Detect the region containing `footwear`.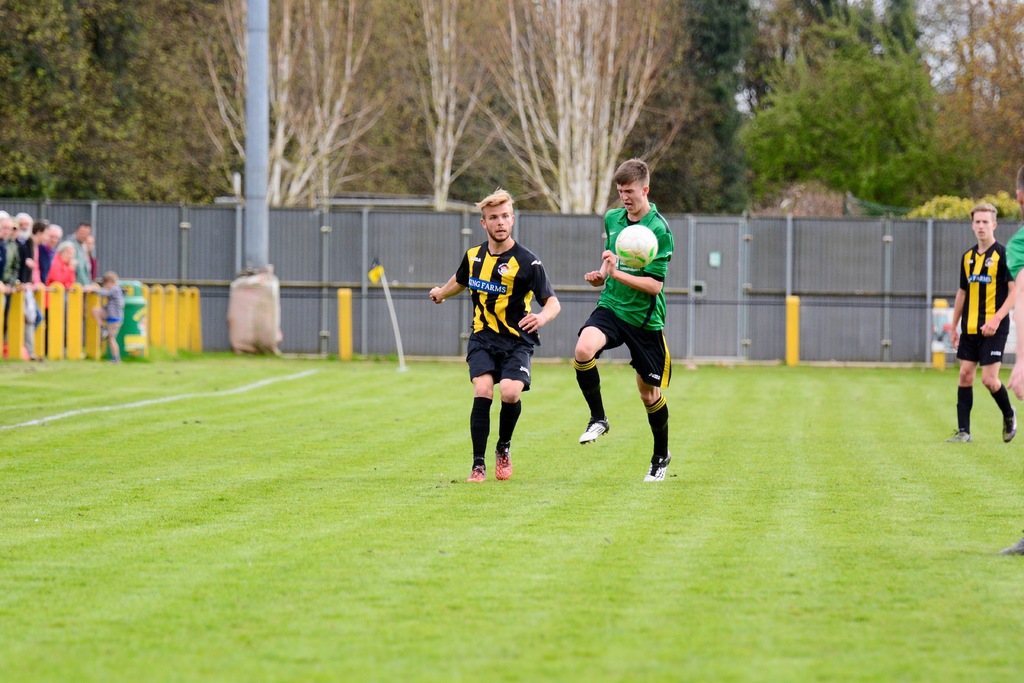
bbox(468, 467, 485, 480).
